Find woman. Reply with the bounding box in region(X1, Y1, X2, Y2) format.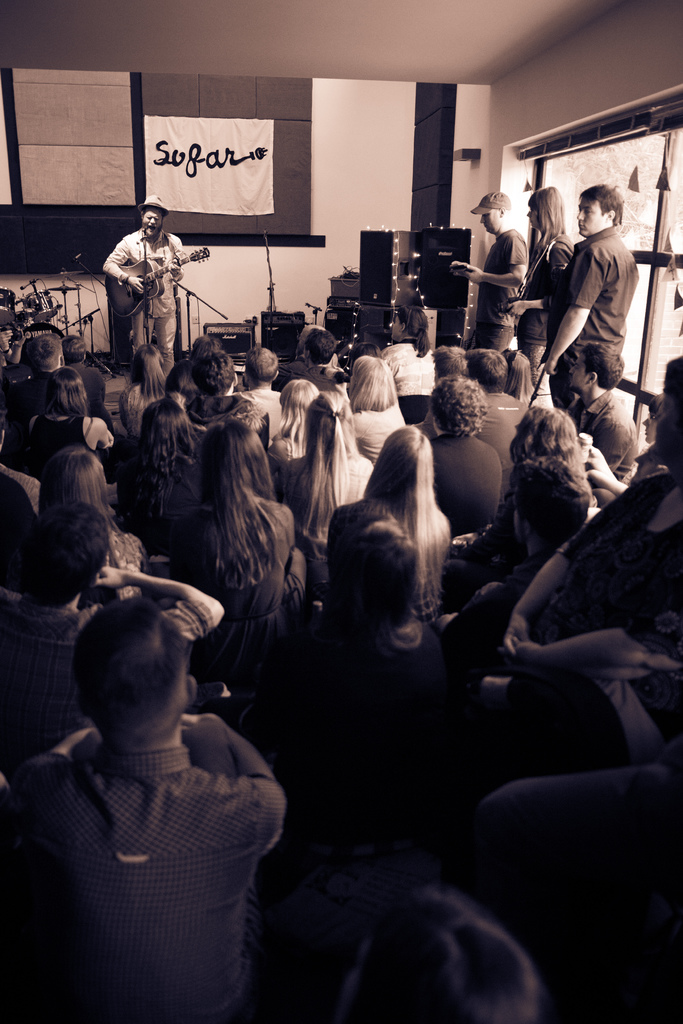
region(270, 373, 322, 473).
